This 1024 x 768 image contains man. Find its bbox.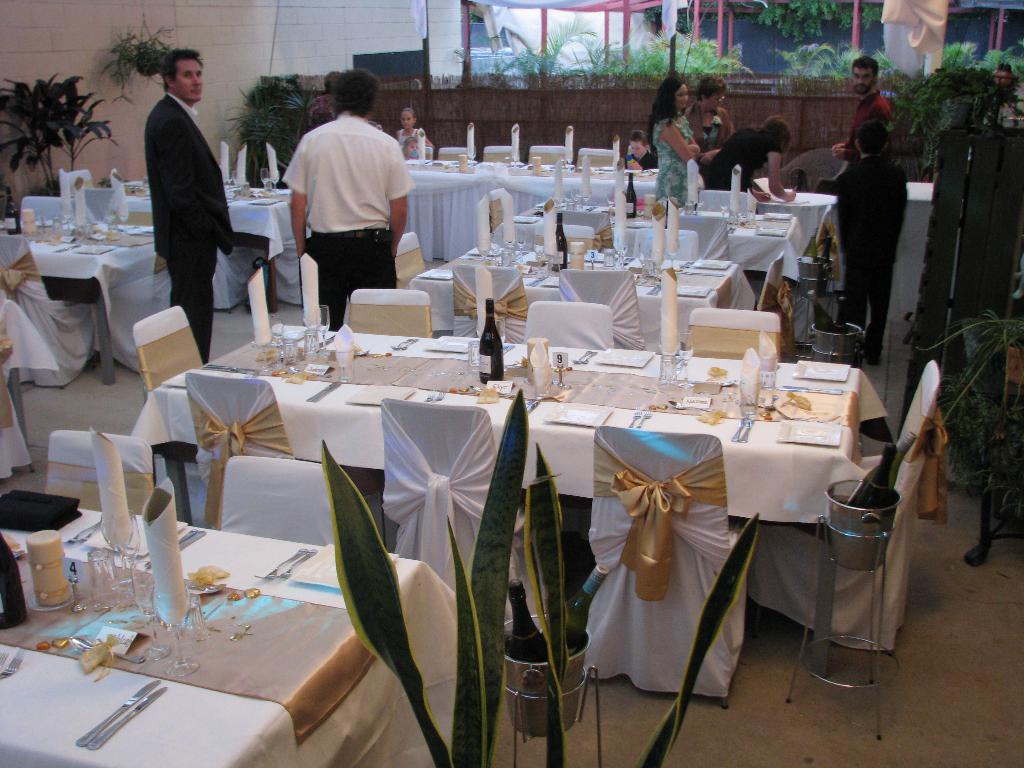
144,44,245,362.
